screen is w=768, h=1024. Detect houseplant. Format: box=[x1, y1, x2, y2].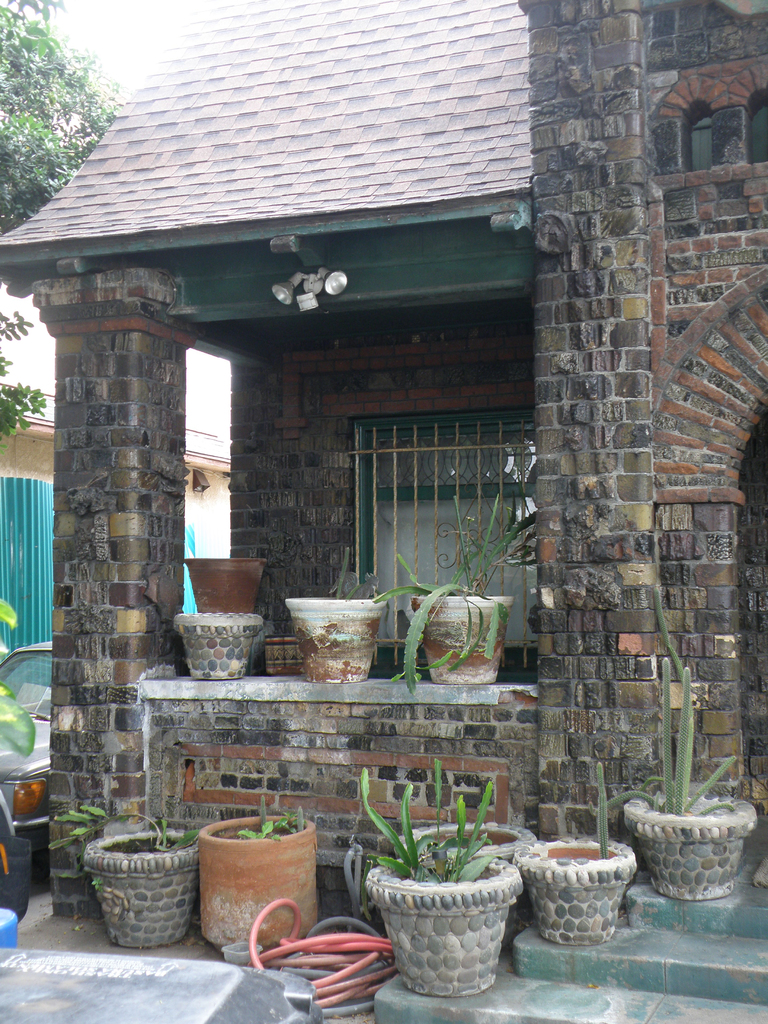
box=[194, 799, 314, 960].
